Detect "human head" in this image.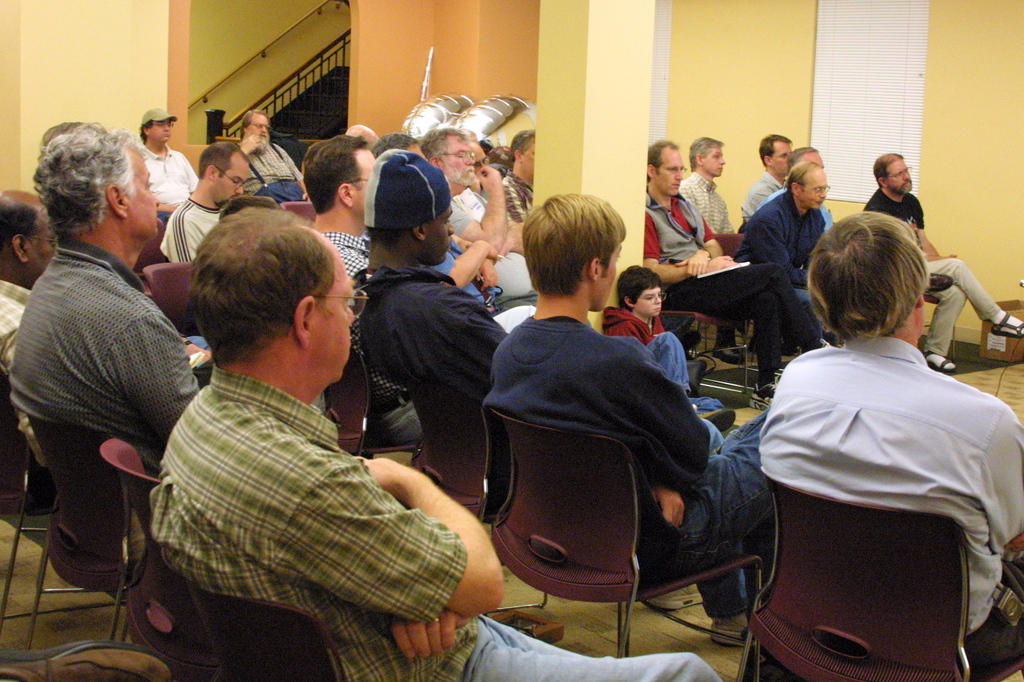
Detection: l=872, t=150, r=913, b=199.
